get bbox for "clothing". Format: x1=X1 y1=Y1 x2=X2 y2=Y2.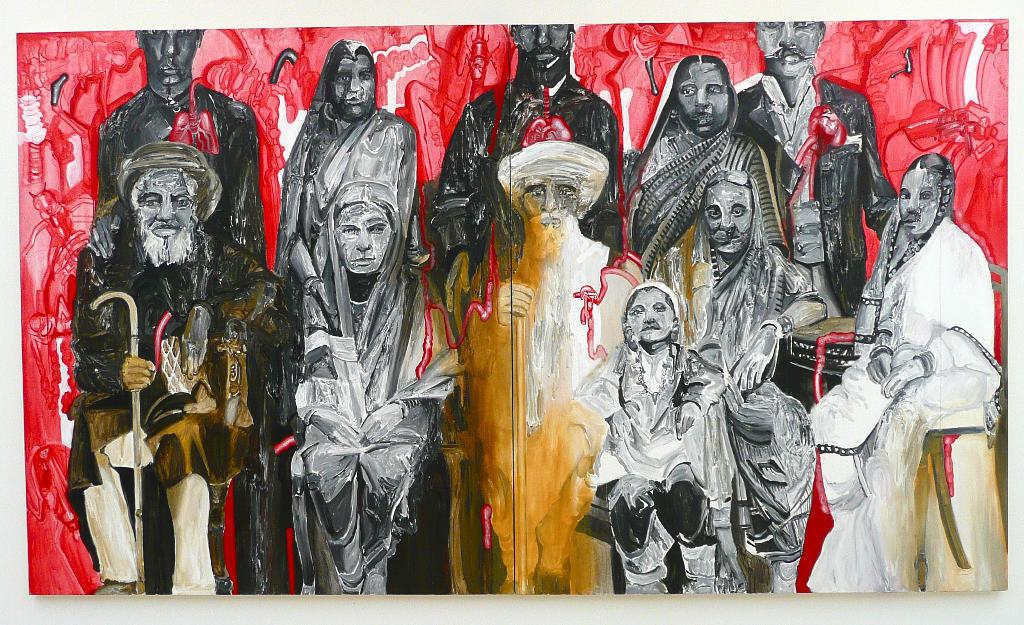
x1=440 y1=66 x2=630 y2=244.
